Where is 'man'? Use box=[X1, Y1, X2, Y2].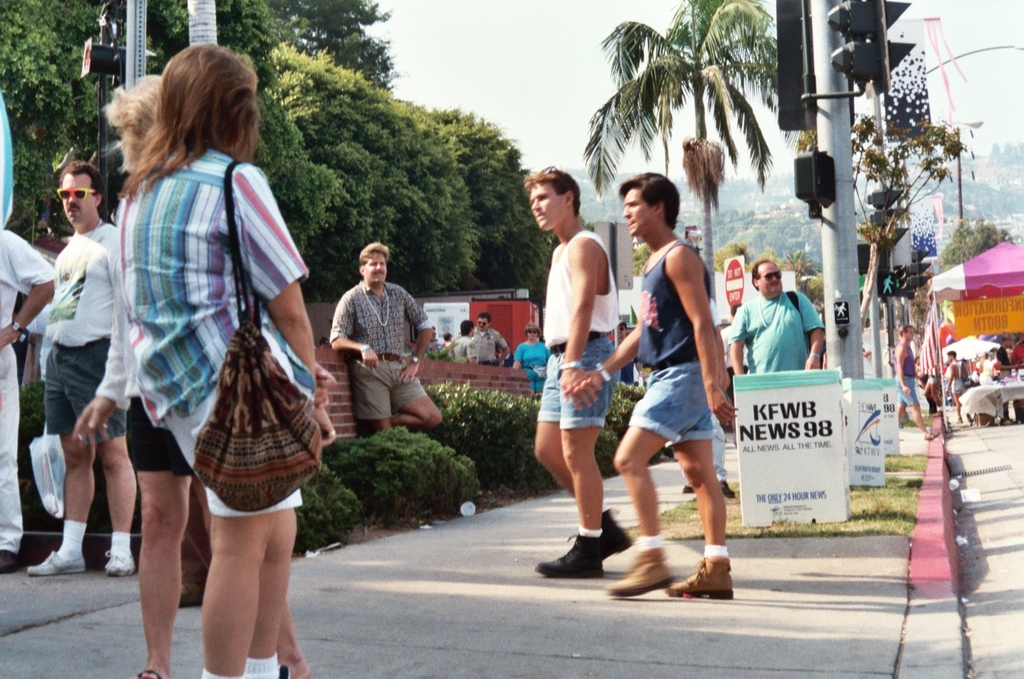
box=[332, 244, 440, 435].
